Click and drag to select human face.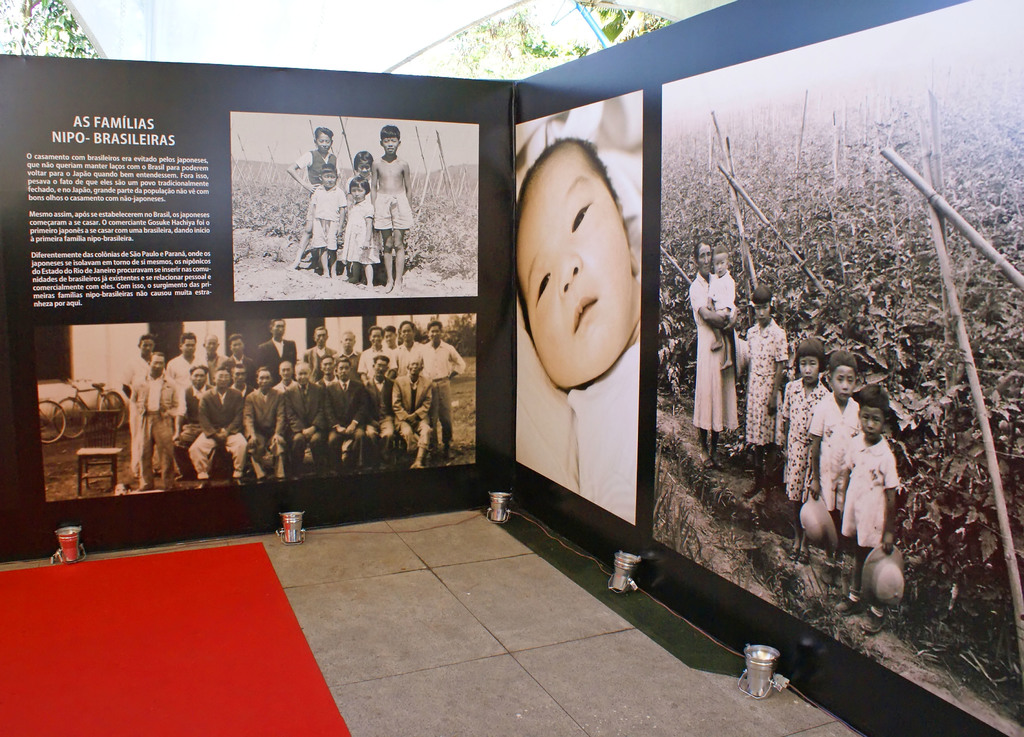
Selection: locate(756, 306, 772, 324).
